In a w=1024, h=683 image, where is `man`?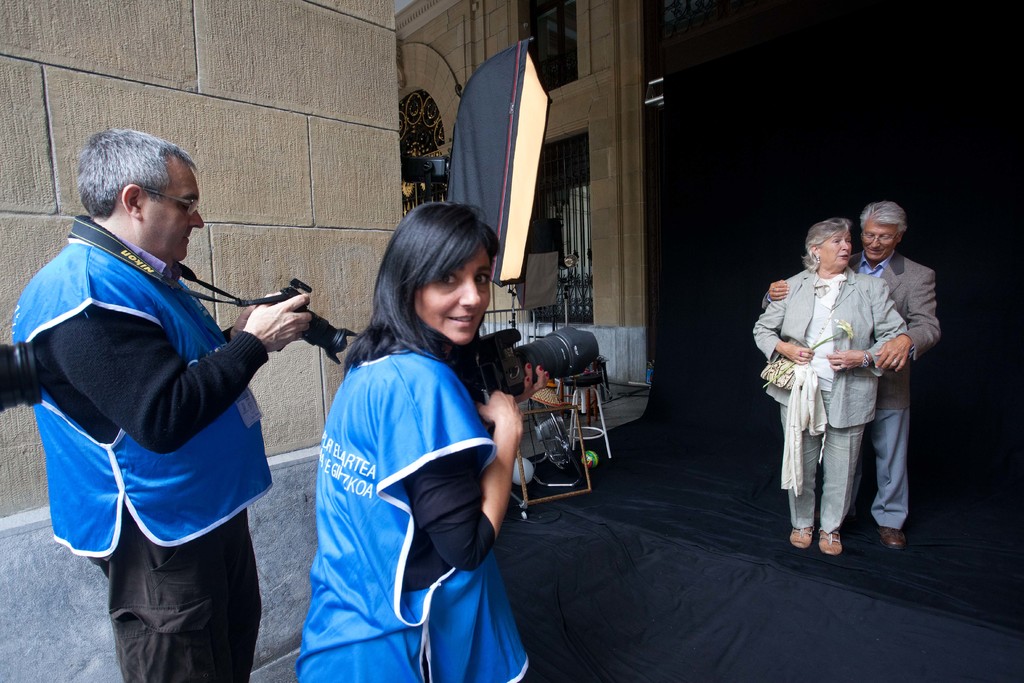
1:120:324:682.
